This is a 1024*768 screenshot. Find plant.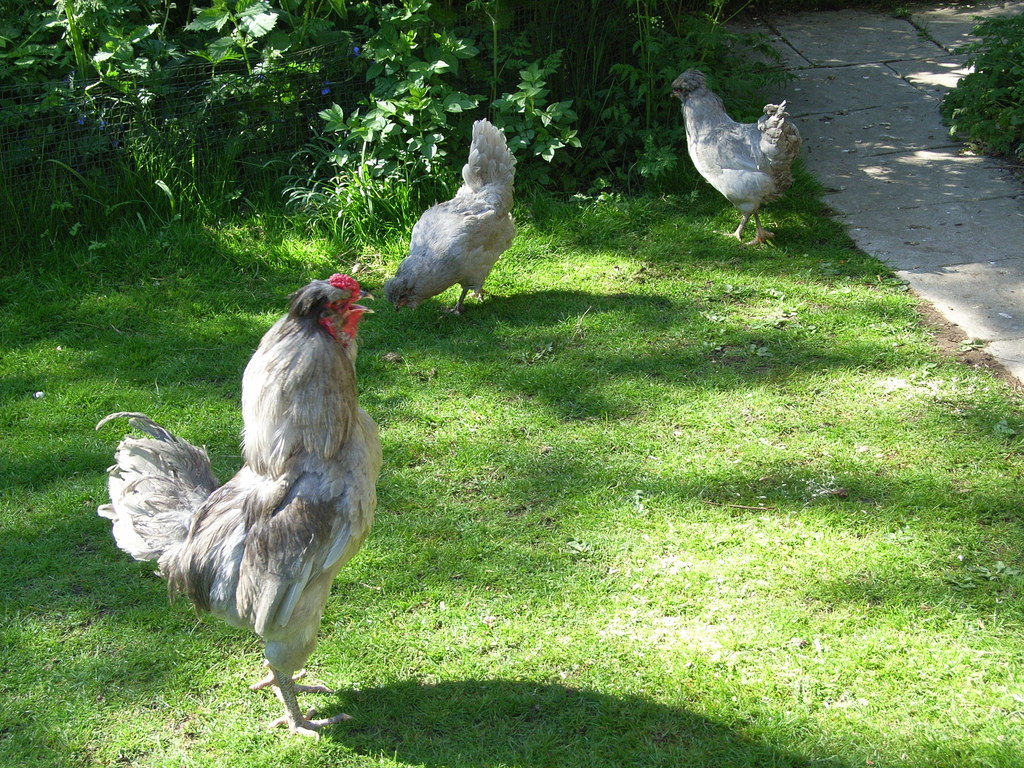
Bounding box: 946,39,1023,140.
